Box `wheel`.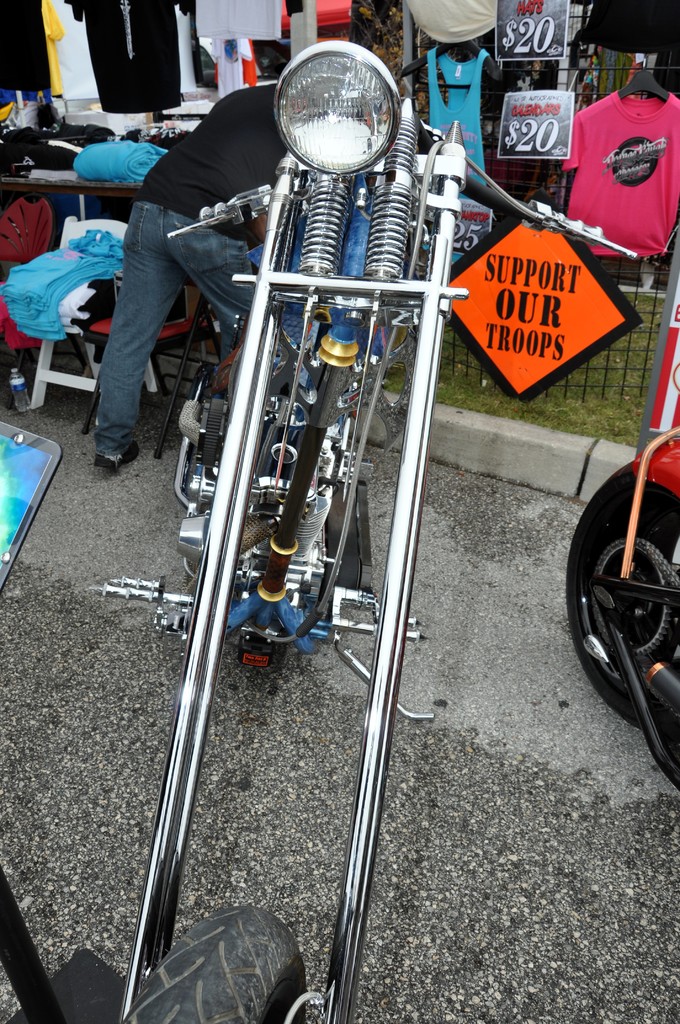
(119, 895, 309, 1023).
